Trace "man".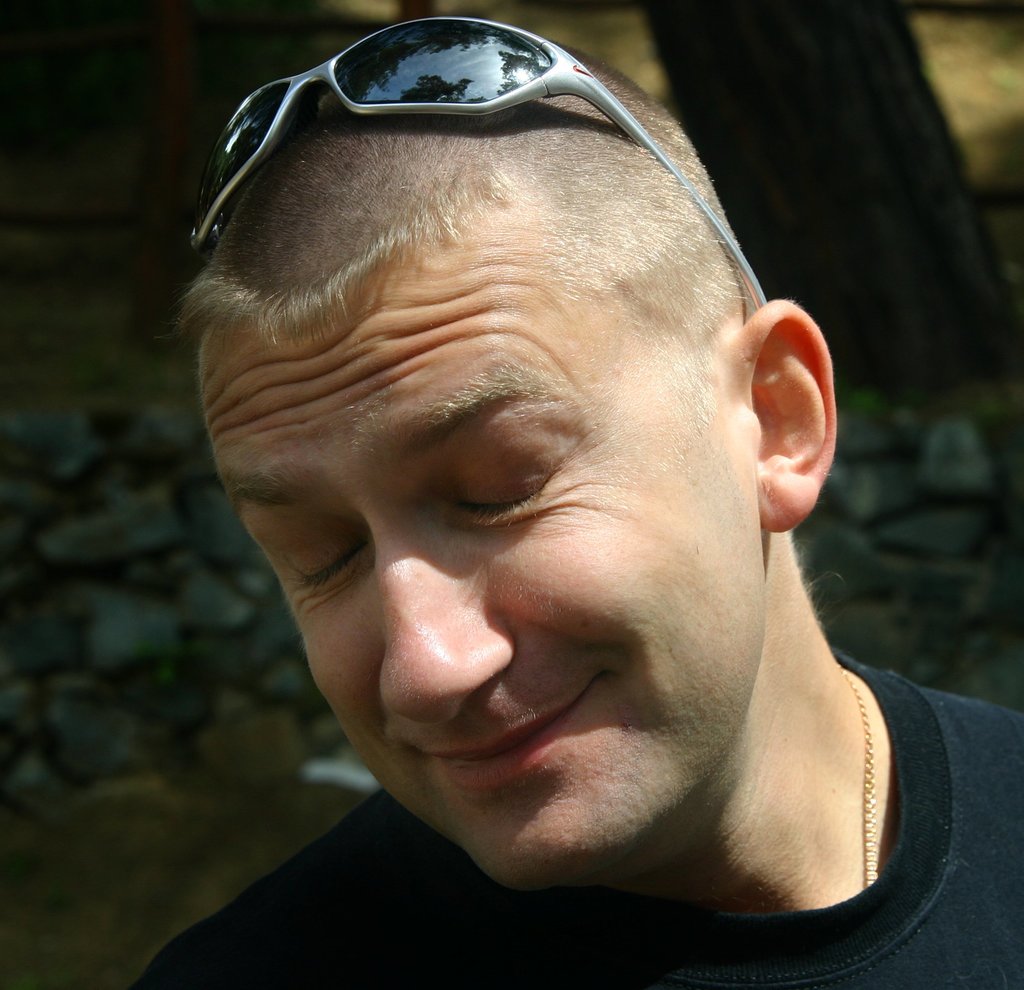
Traced to Rect(134, 0, 1014, 989).
